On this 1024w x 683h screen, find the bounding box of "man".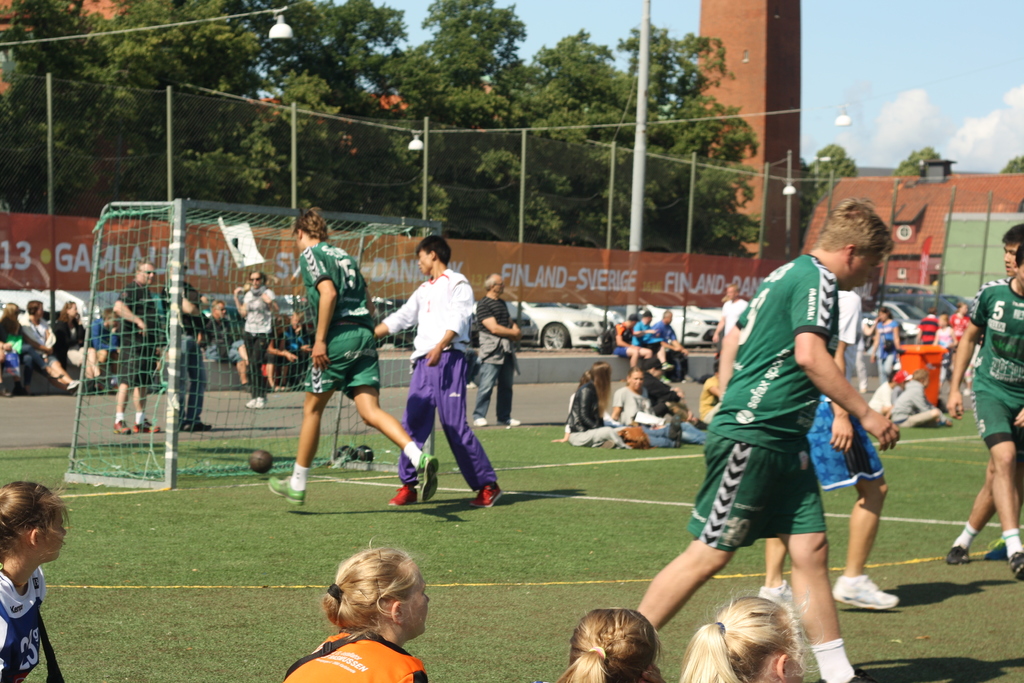
Bounding box: pyautogui.locateOnScreen(657, 309, 691, 360).
